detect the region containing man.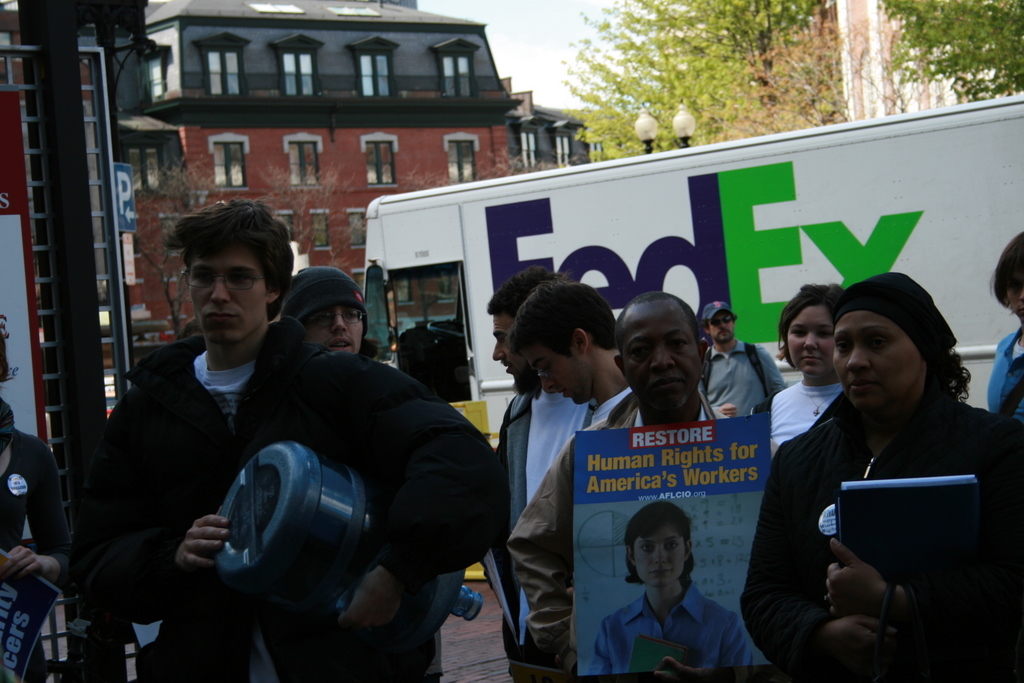
crop(130, 225, 453, 671).
